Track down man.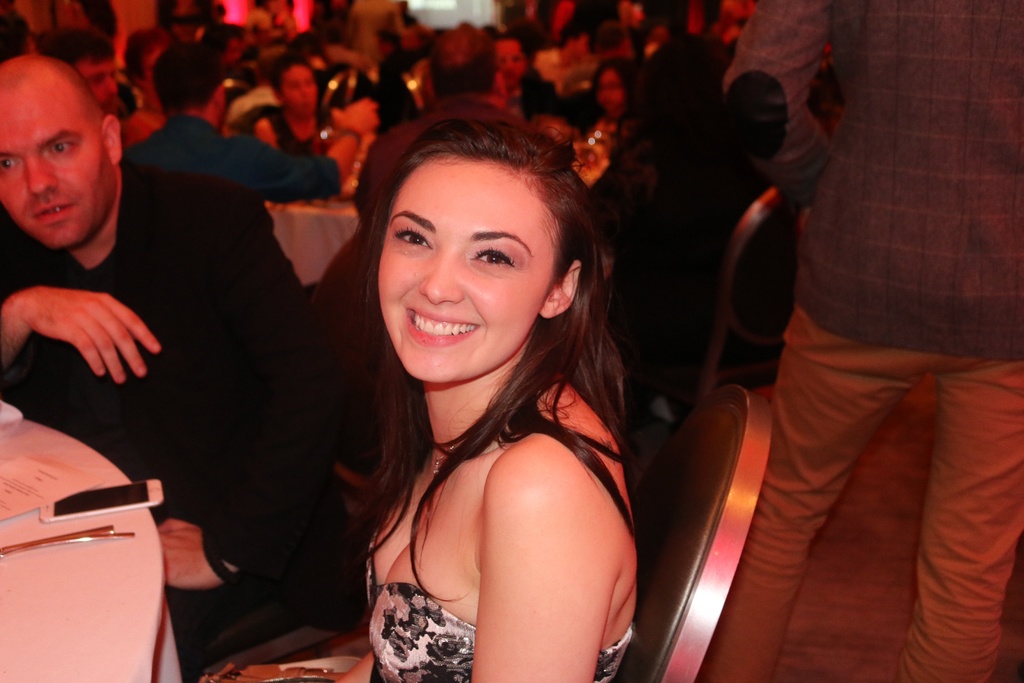
Tracked to box=[334, 19, 556, 263].
